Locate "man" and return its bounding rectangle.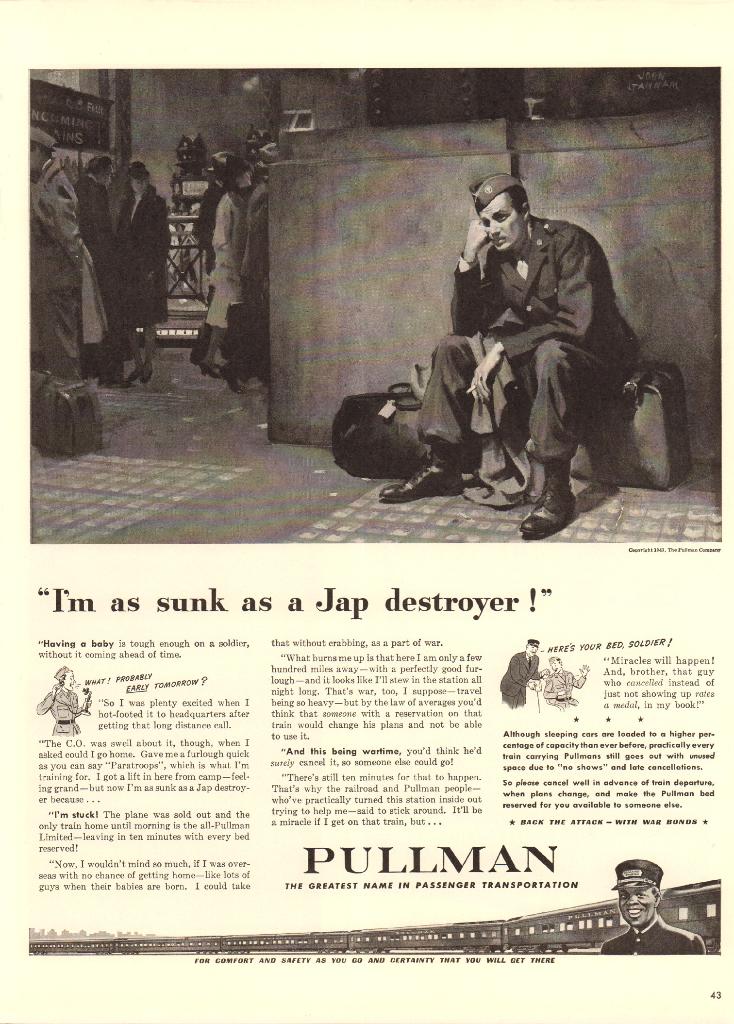
BBox(601, 858, 706, 959).
